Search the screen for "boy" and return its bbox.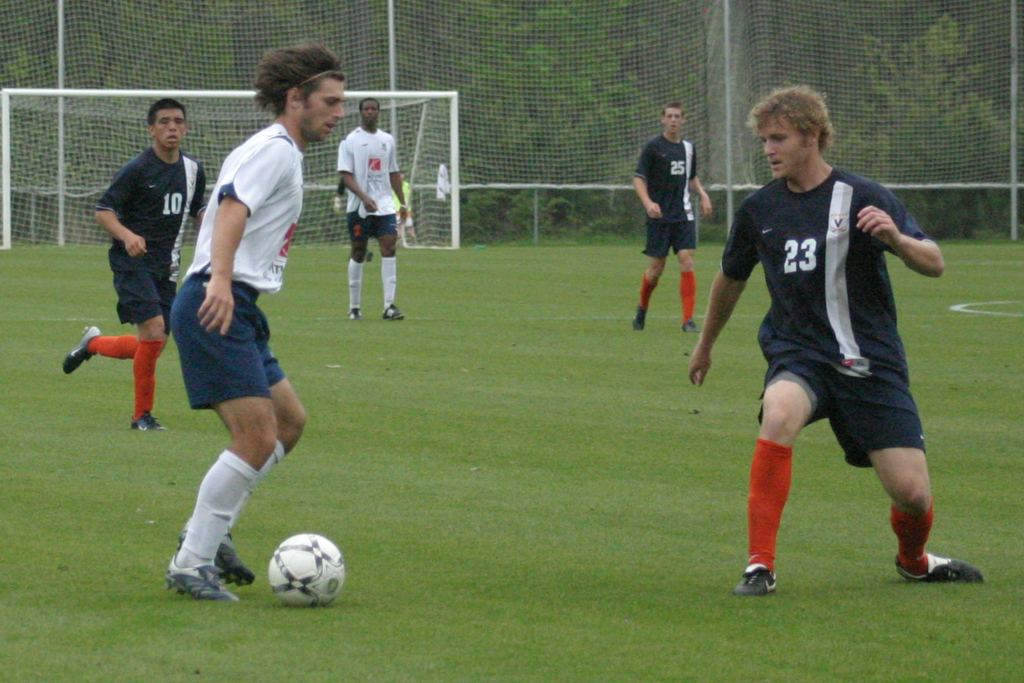
Found: box=[63, 100, 209, 431].
